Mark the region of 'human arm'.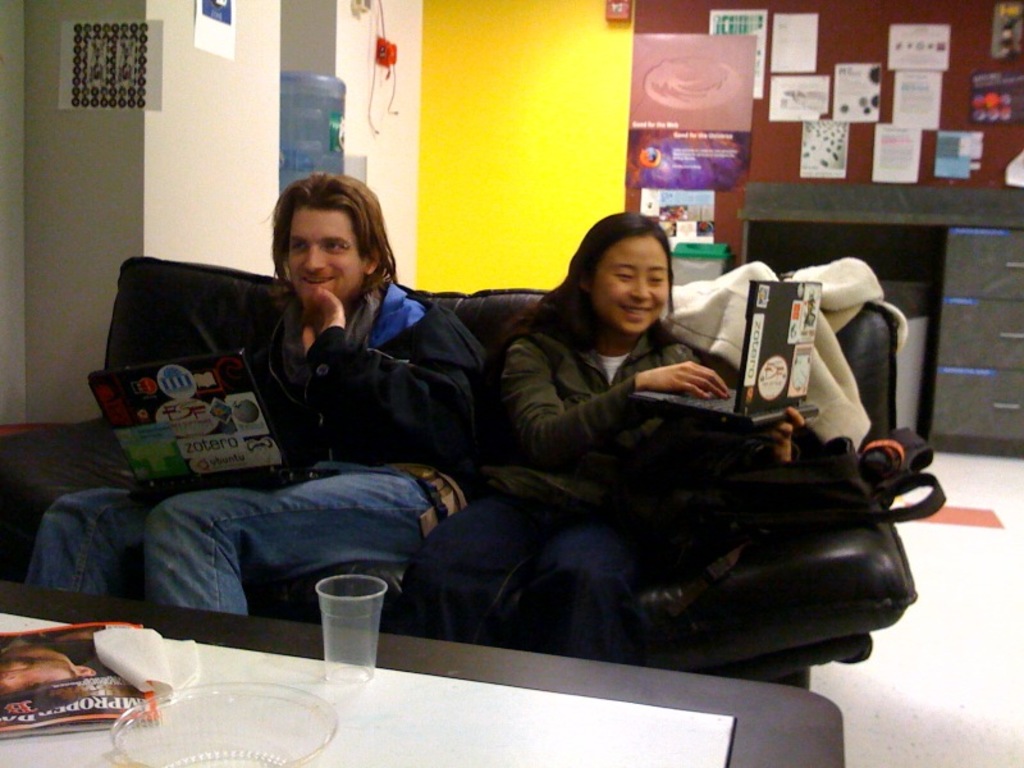
Region: <box>499,335,731,472</box>.
